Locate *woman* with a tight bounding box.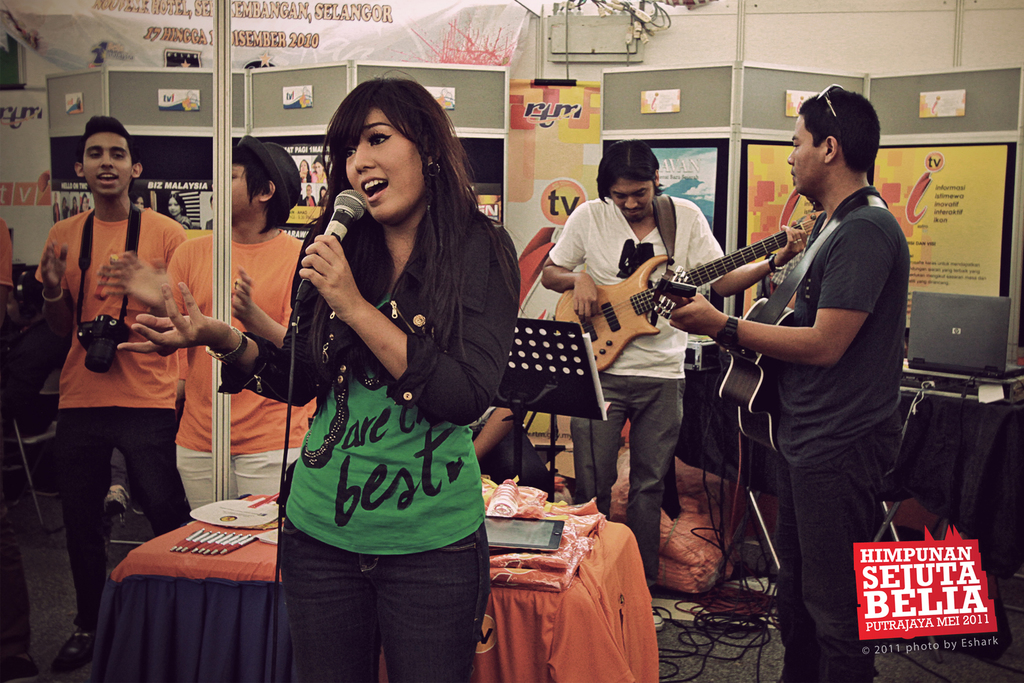
[60, 194, 72, 220].
